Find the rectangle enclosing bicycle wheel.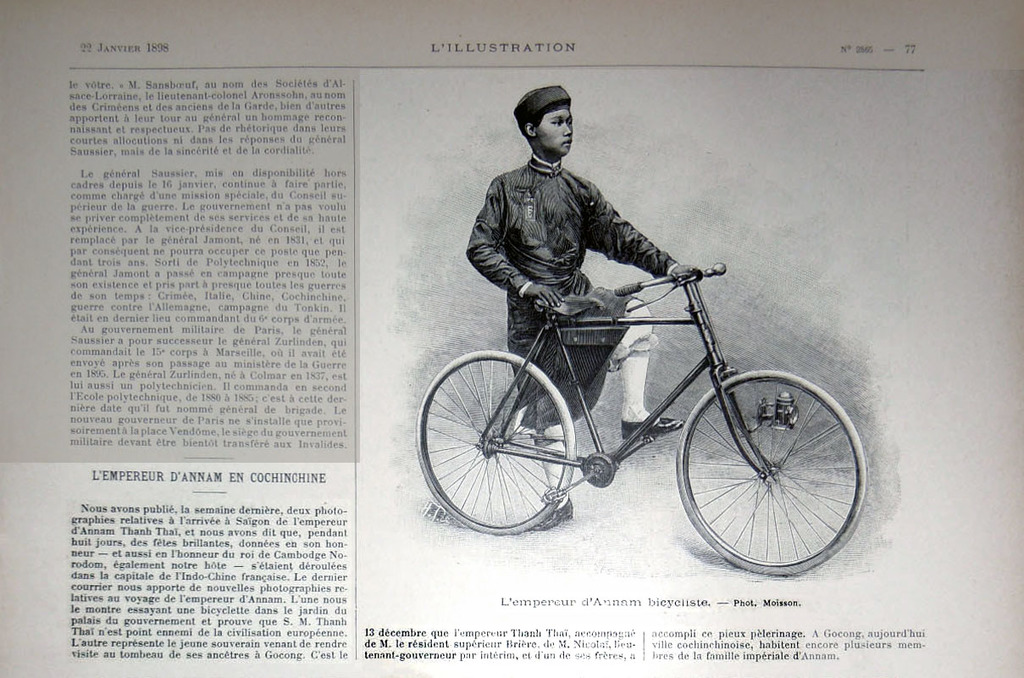
pyautogui.locateOnScreen(416, 347, 578, 535).
